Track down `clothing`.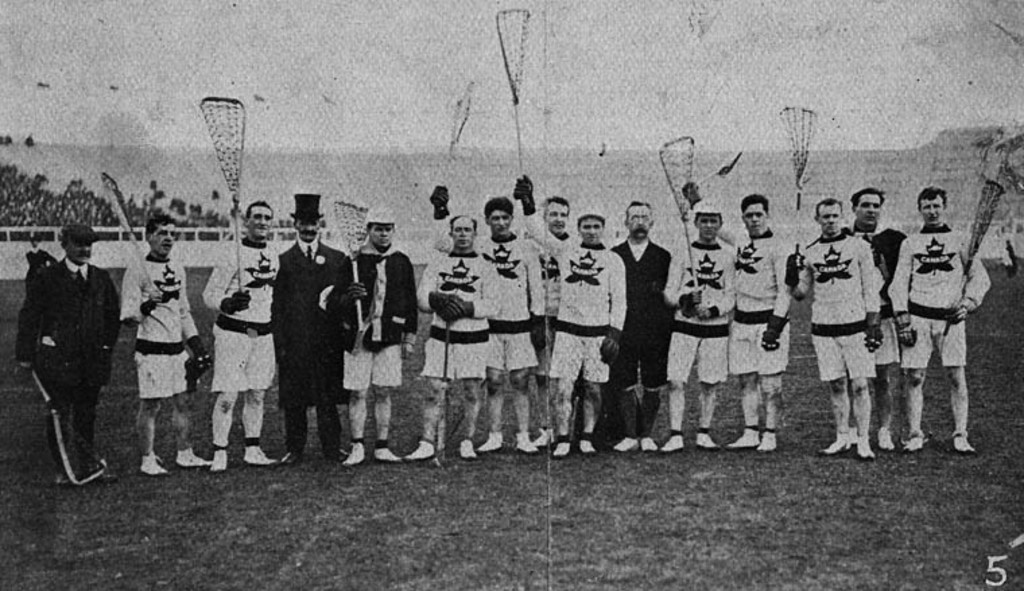
Tracked to <bbox>194, 233, 267, 396</bbox>.
